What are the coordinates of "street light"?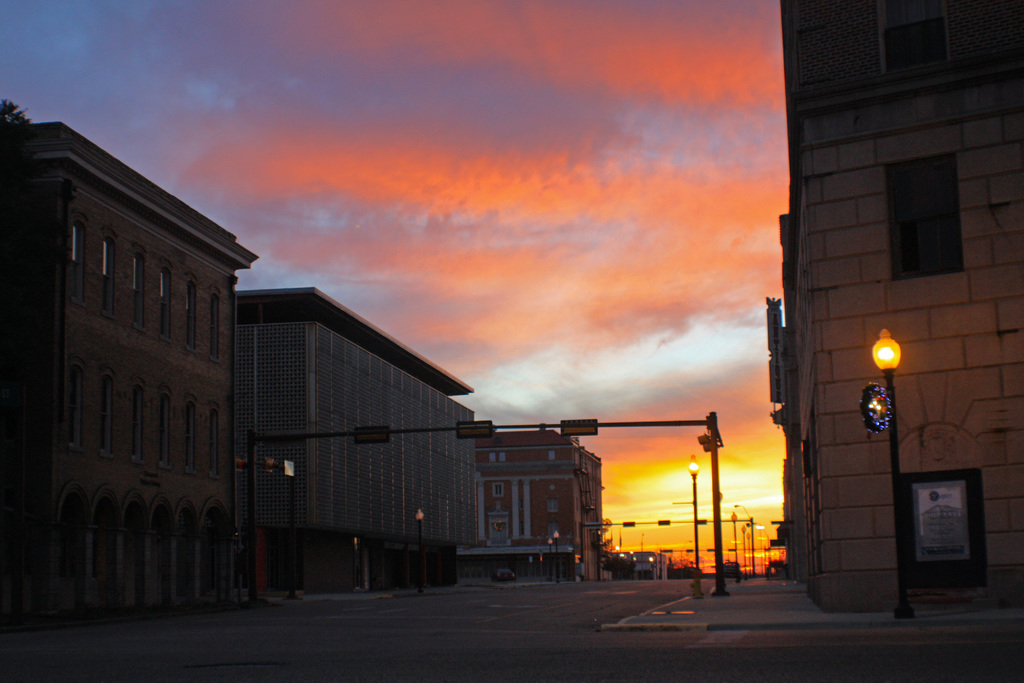
x1=413 y1=508 x2=426 y2=593.
